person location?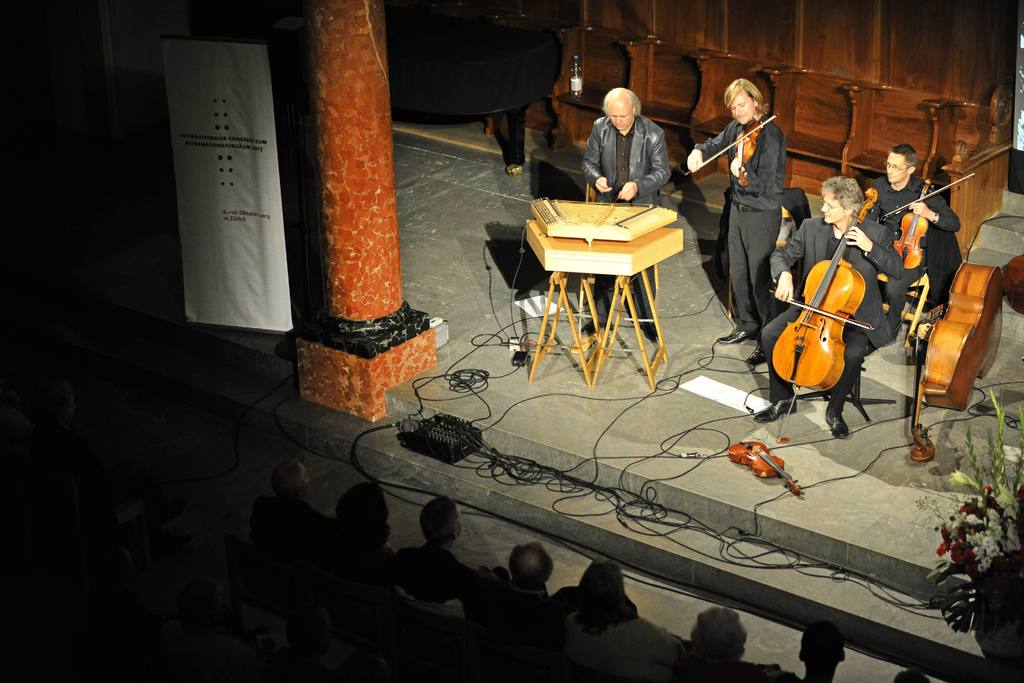
(x1=496, y1=99, x2=528, y2=185)
